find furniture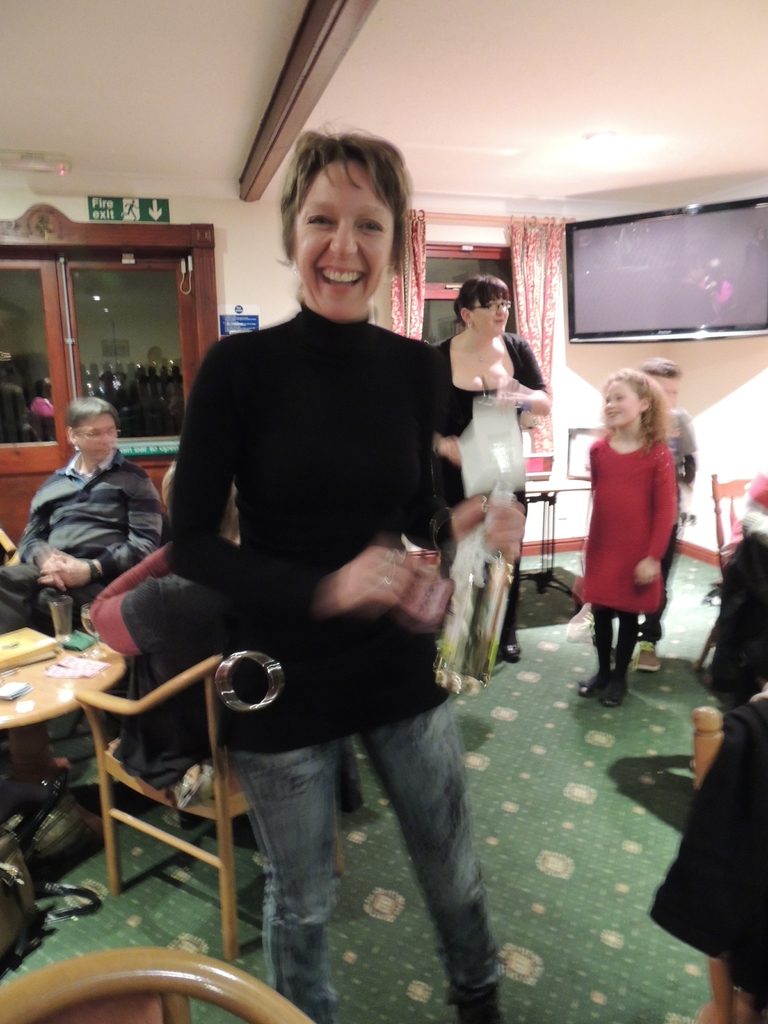
(x1=0, y1=635, x2=126, y2=916)
